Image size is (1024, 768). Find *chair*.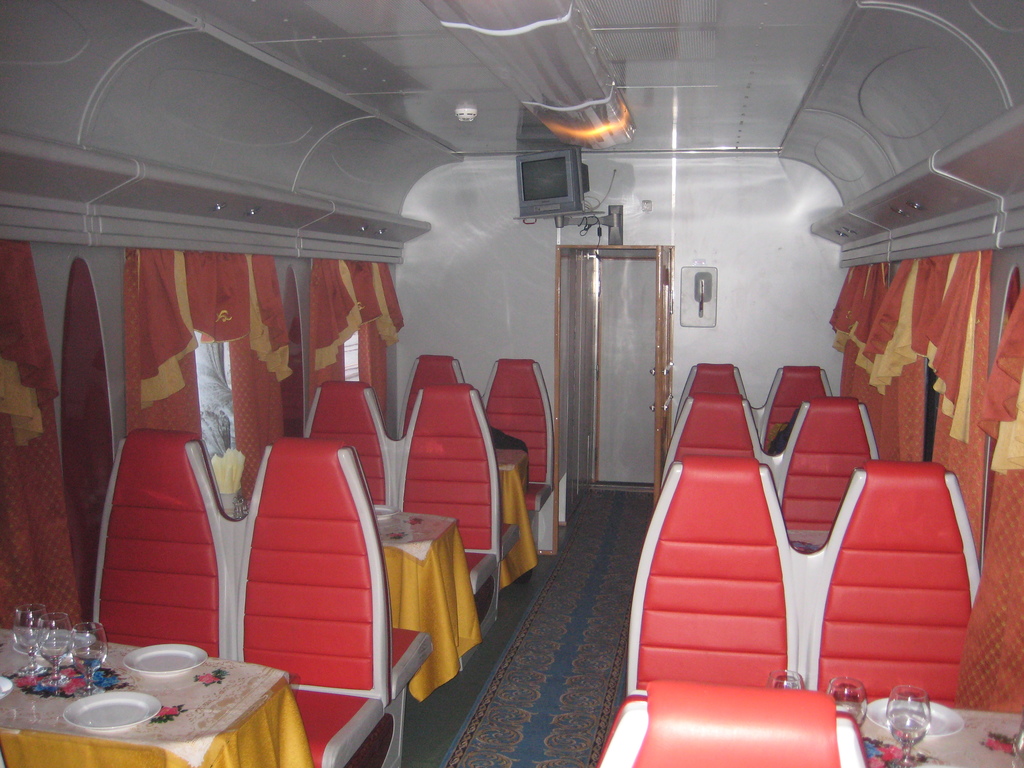
locate(778, 401, 879, 554).
